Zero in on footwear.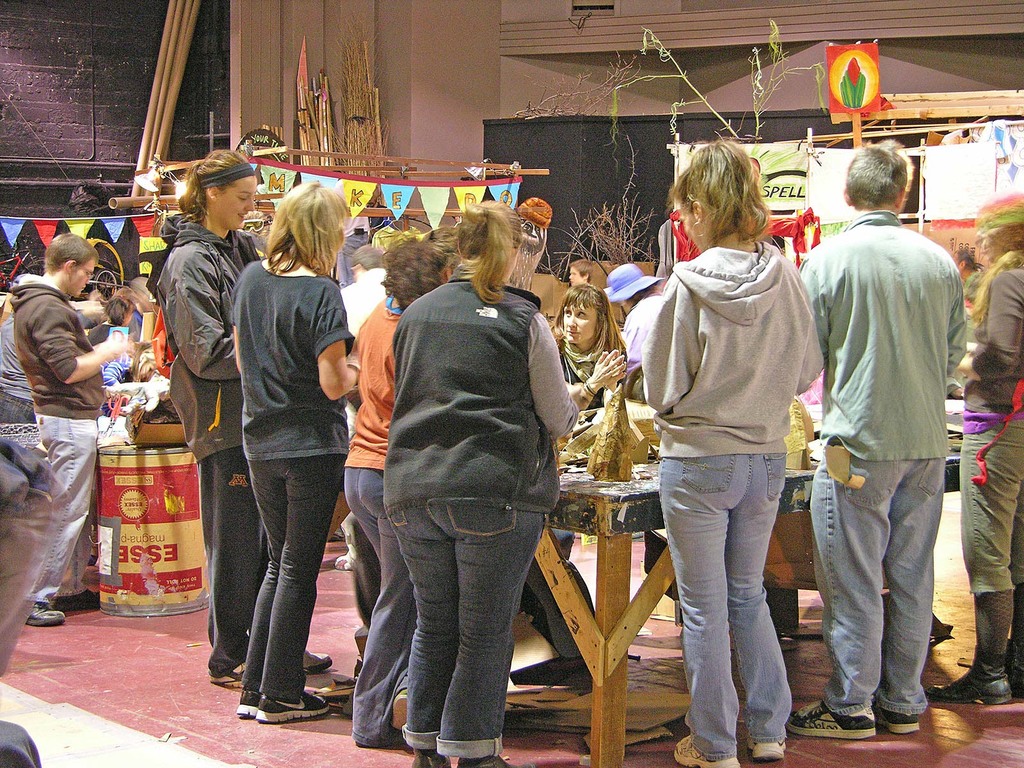
Zeroed in: bbox=[234, 688, 263, 716].
